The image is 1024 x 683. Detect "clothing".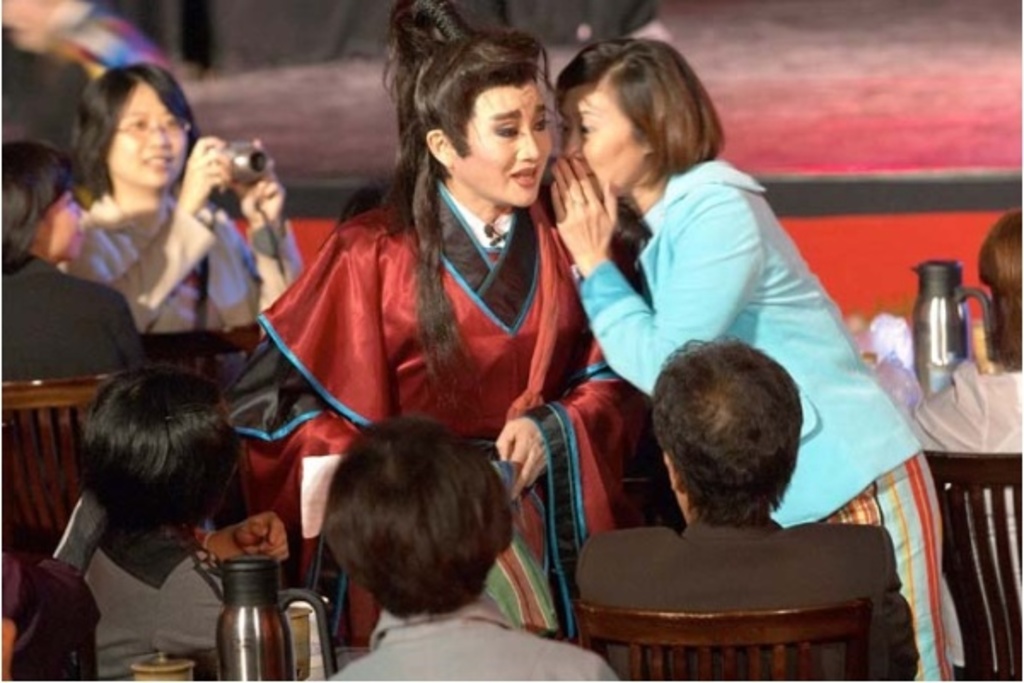
Detection: pyautogui.locateOnScreen(84, 528, 227, 681).
